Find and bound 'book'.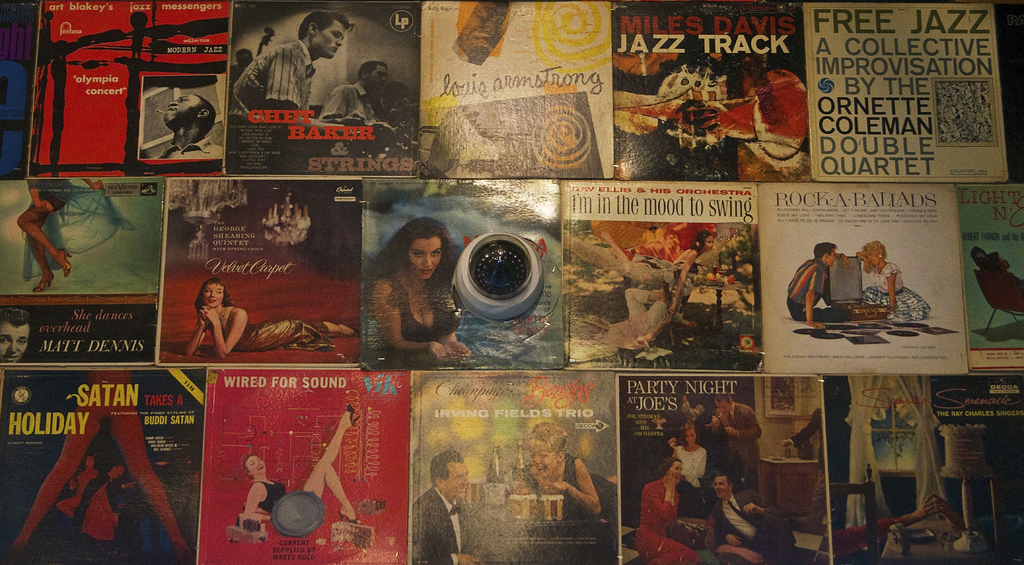
Bound: left=757, top=183, right=971, bottom=379.
